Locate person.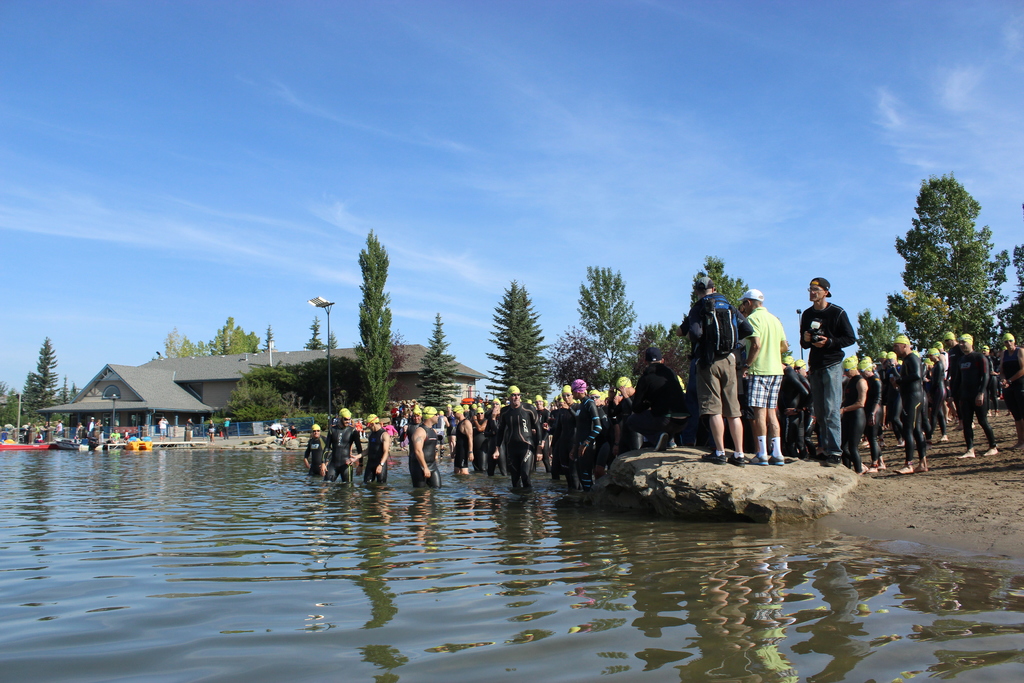
Bounding box: {"x1": 451, "y1": 401, "x2": 474, "y2": 475}.
